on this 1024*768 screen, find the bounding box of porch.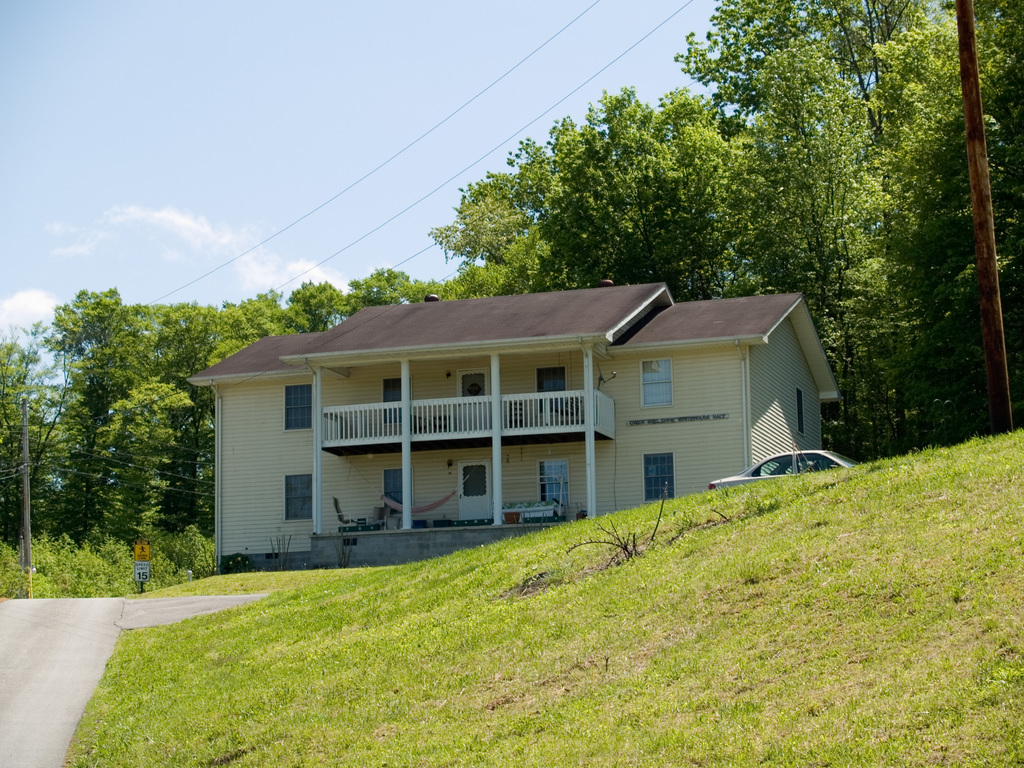
Bounding box: crop(312, 515, 597, 568).
